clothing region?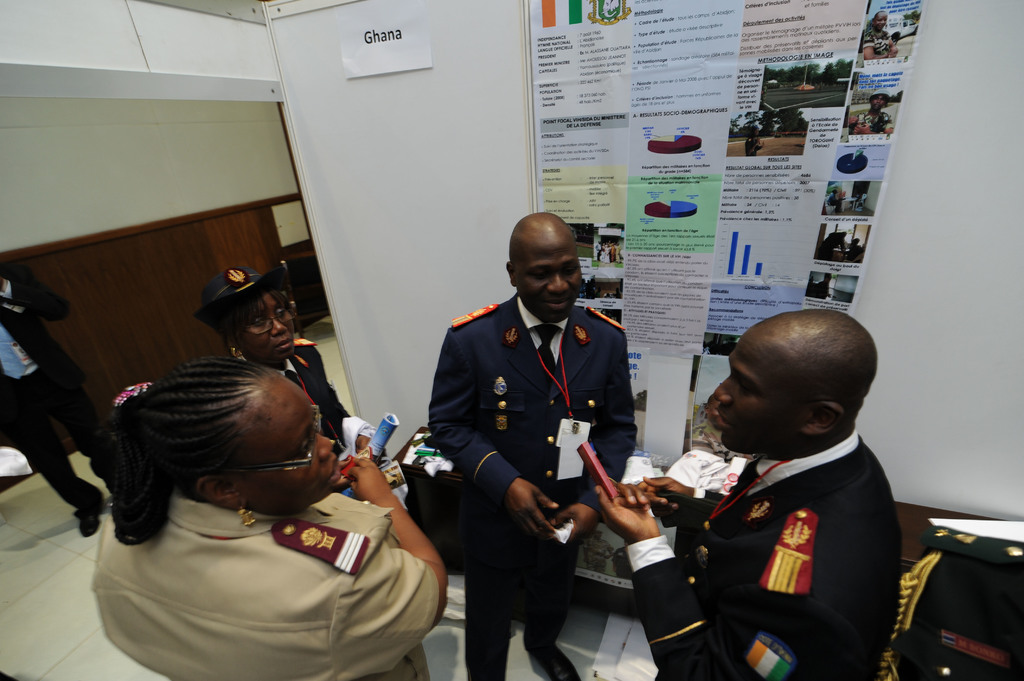
bbox=[93, 502, 440, 680]
